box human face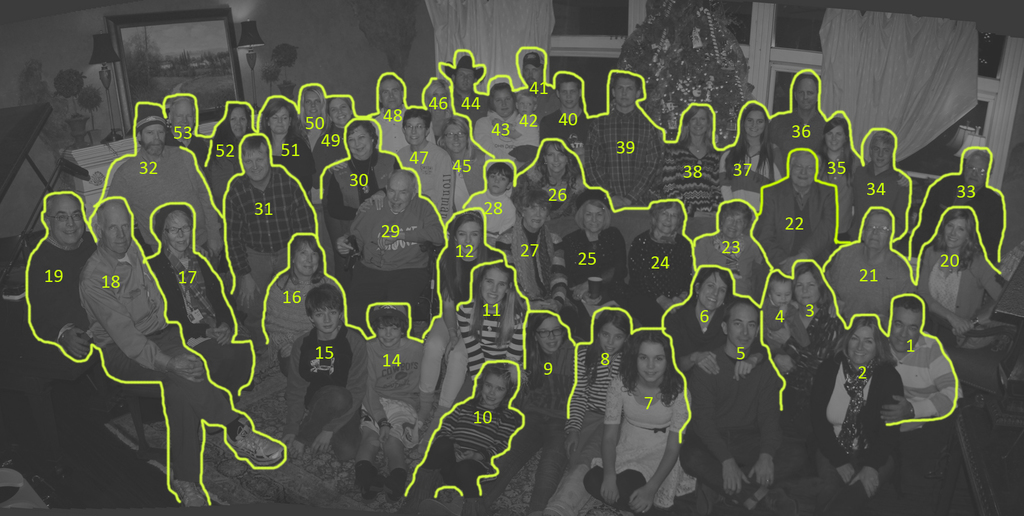
locate(769, 281, 796, 309)
